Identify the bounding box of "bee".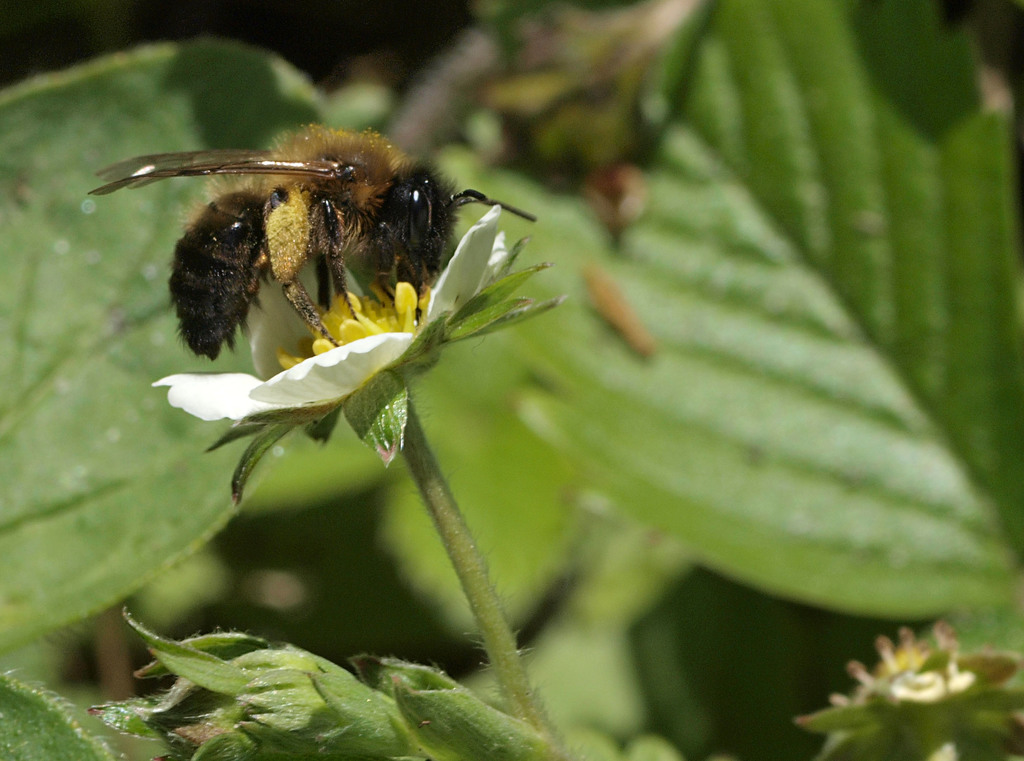
(left=77, top=111, right=538, bottom=381).
